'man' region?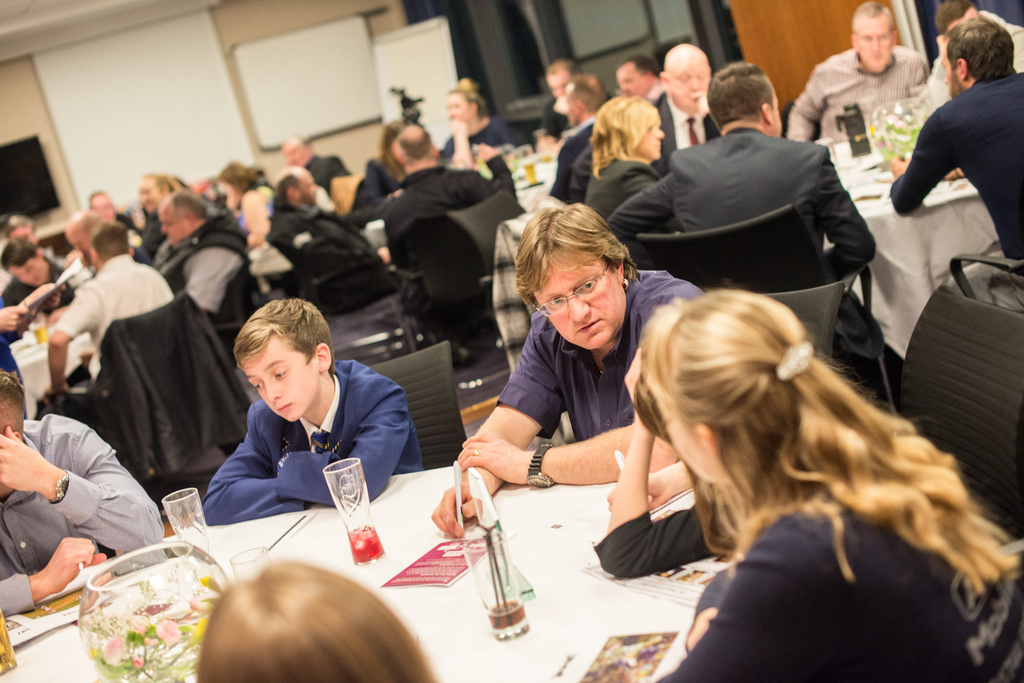
[927, 0, 1023, 101]
